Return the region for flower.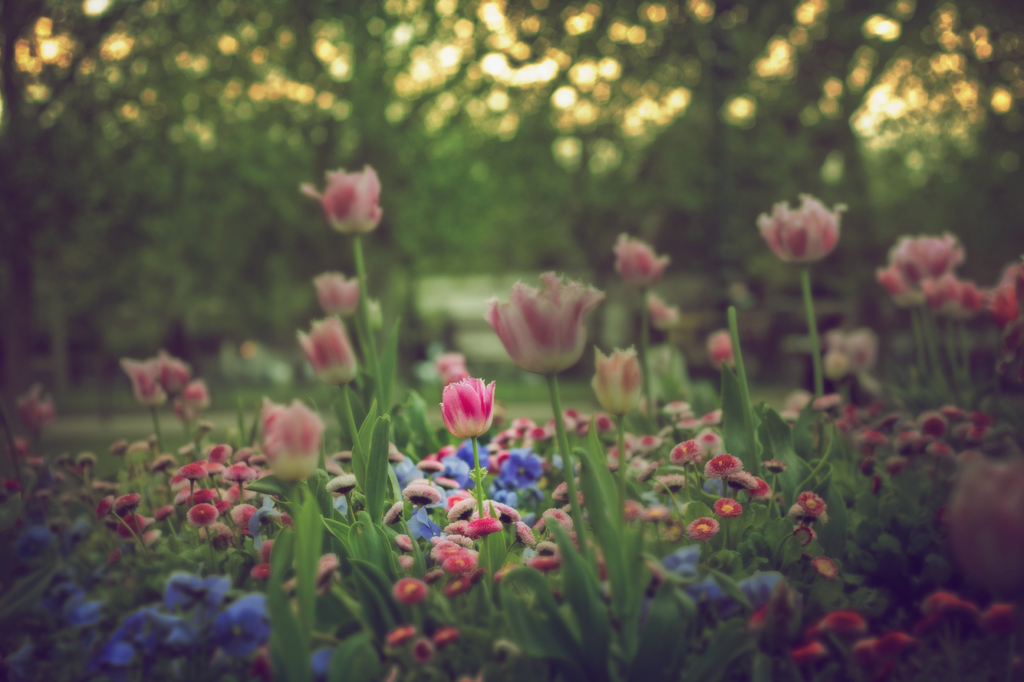
430:353:479:392.
